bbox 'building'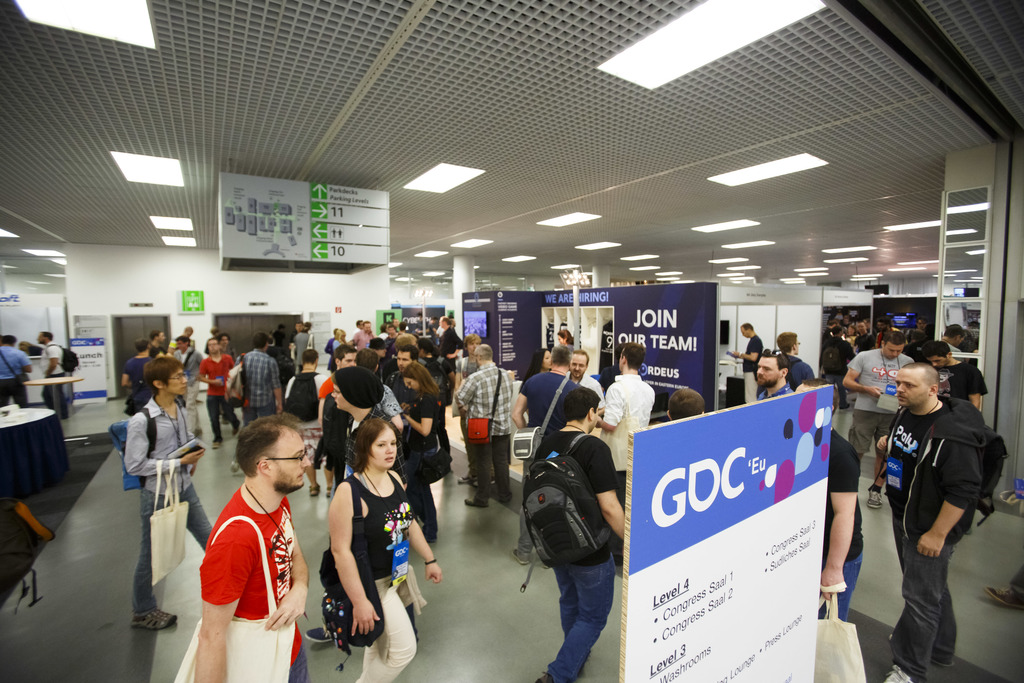
select_region(0, 0, 1023, 682)
